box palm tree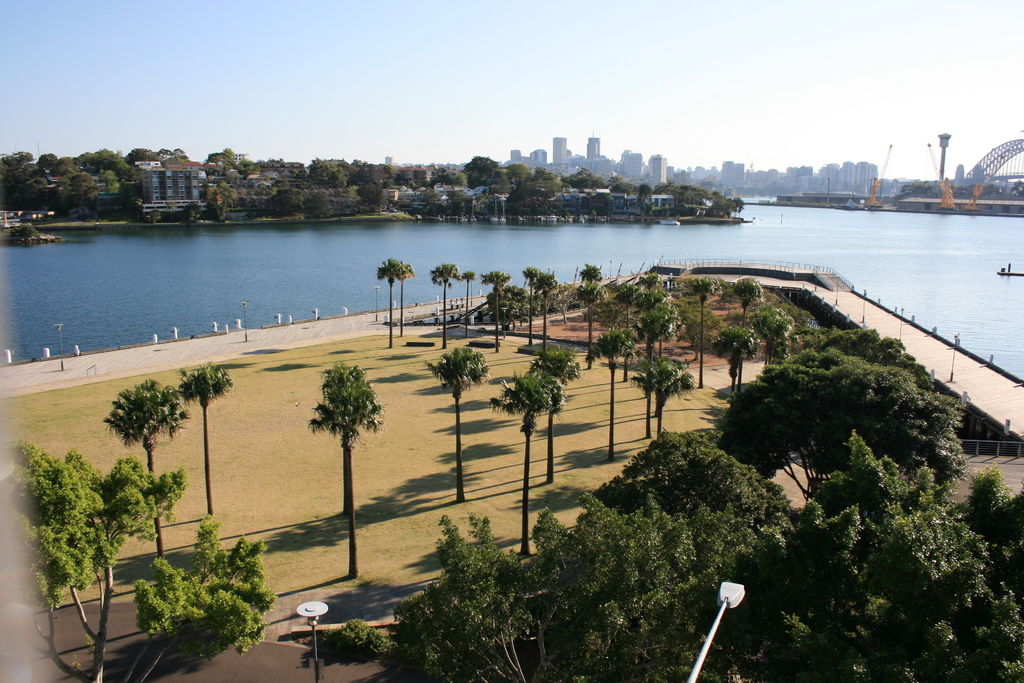
<region>690, 277, 721, 360</region>
